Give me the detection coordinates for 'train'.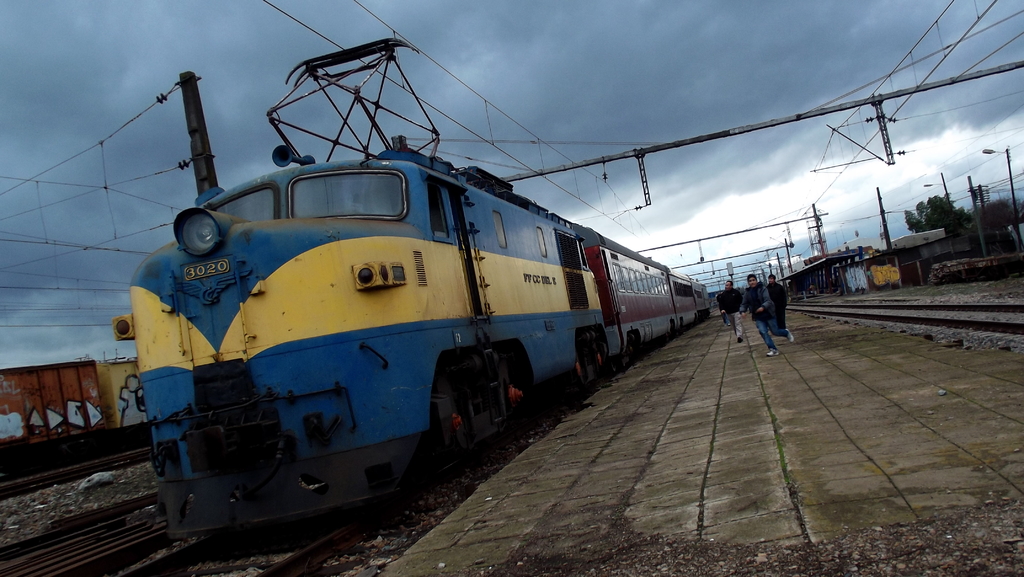
{"x1": 113, "y1": 40, "x2": 714, "y2": 512}.
